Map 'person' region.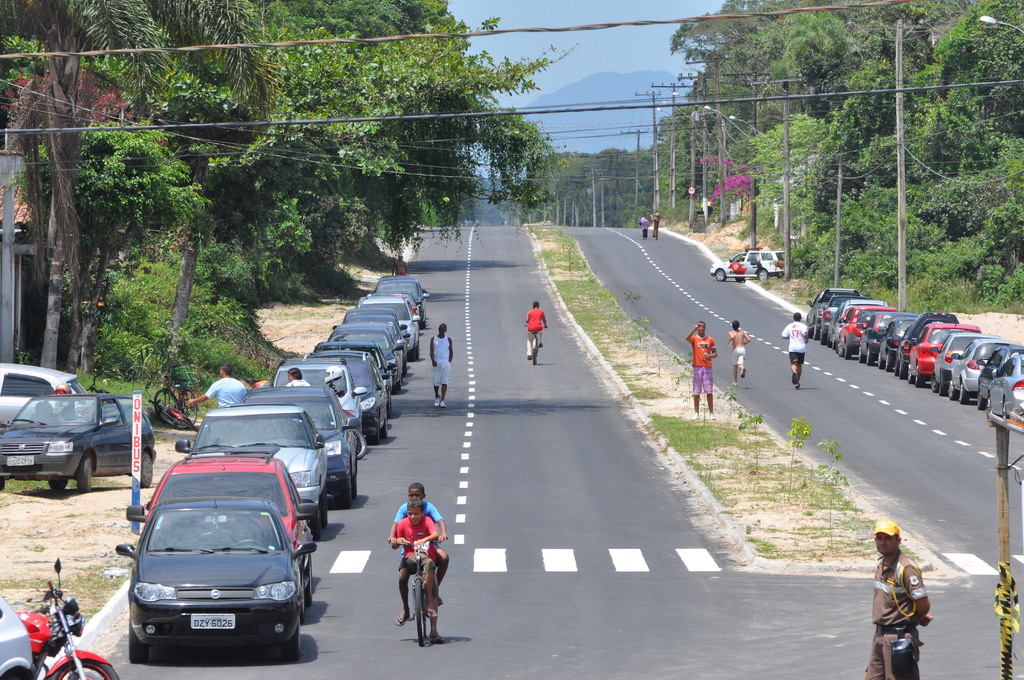
Mapped to (x1=774, y1=313, x2=813, y2=388).
